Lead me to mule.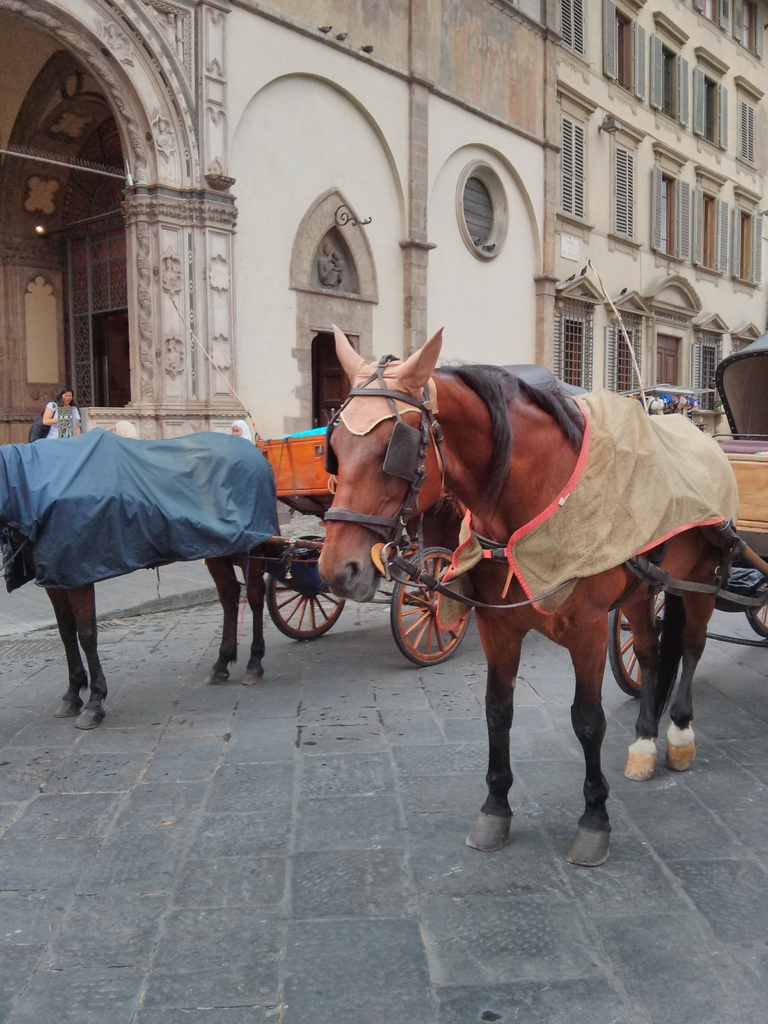
Lead to 0:428:287:732.
